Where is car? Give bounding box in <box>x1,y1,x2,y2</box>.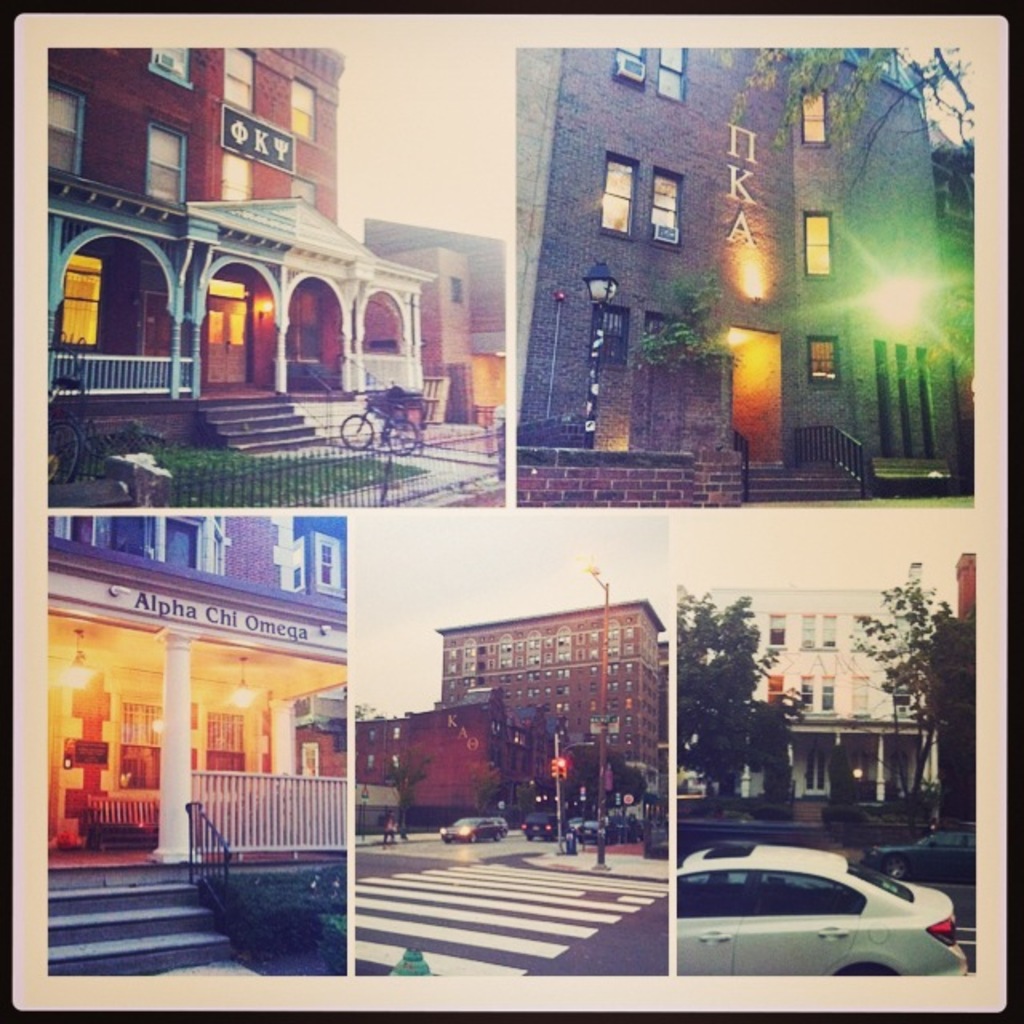
<box>488,814,509,837</box>.
